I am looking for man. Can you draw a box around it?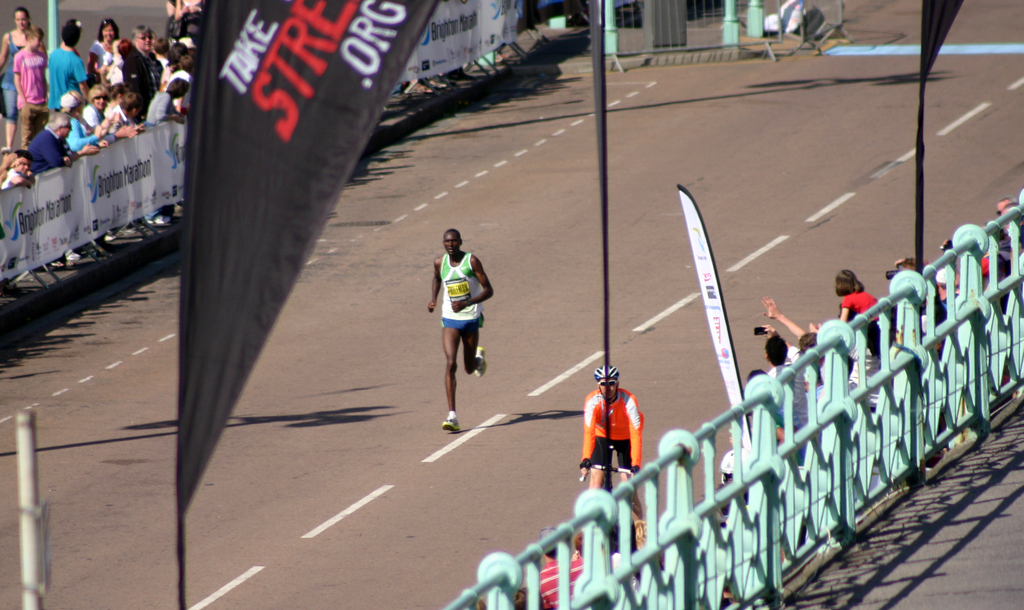
Sure, the bounding box is [left=43, top=25, right=86, bottom=113].
